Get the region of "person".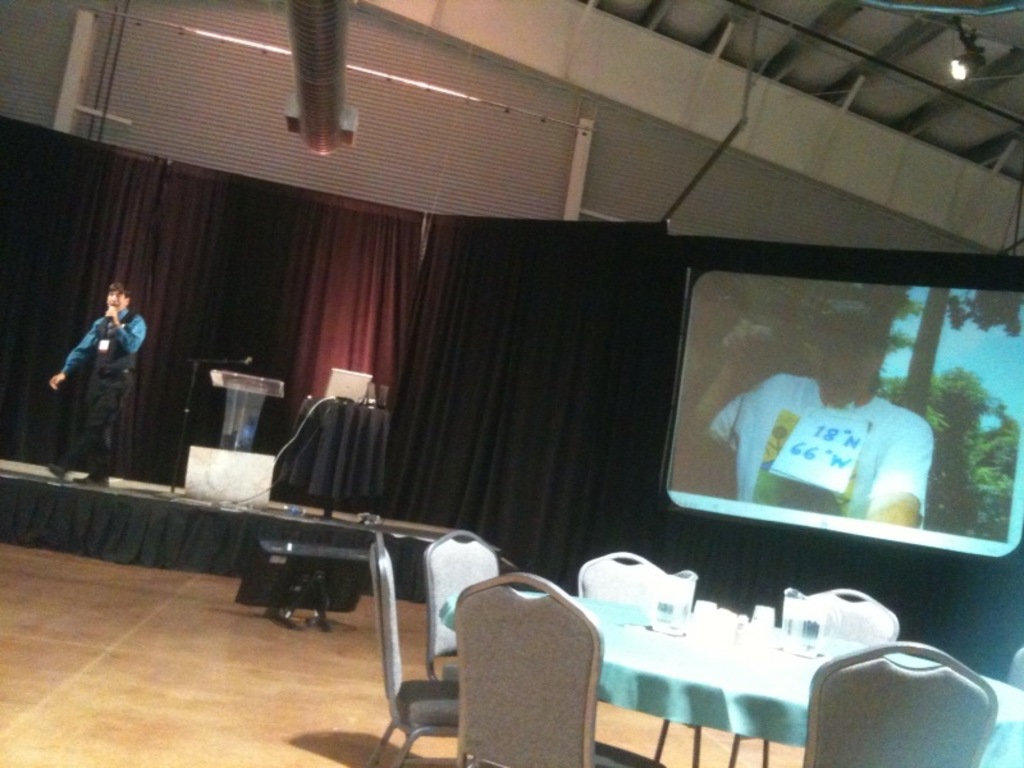
locate(694, 284, 940, 531).
